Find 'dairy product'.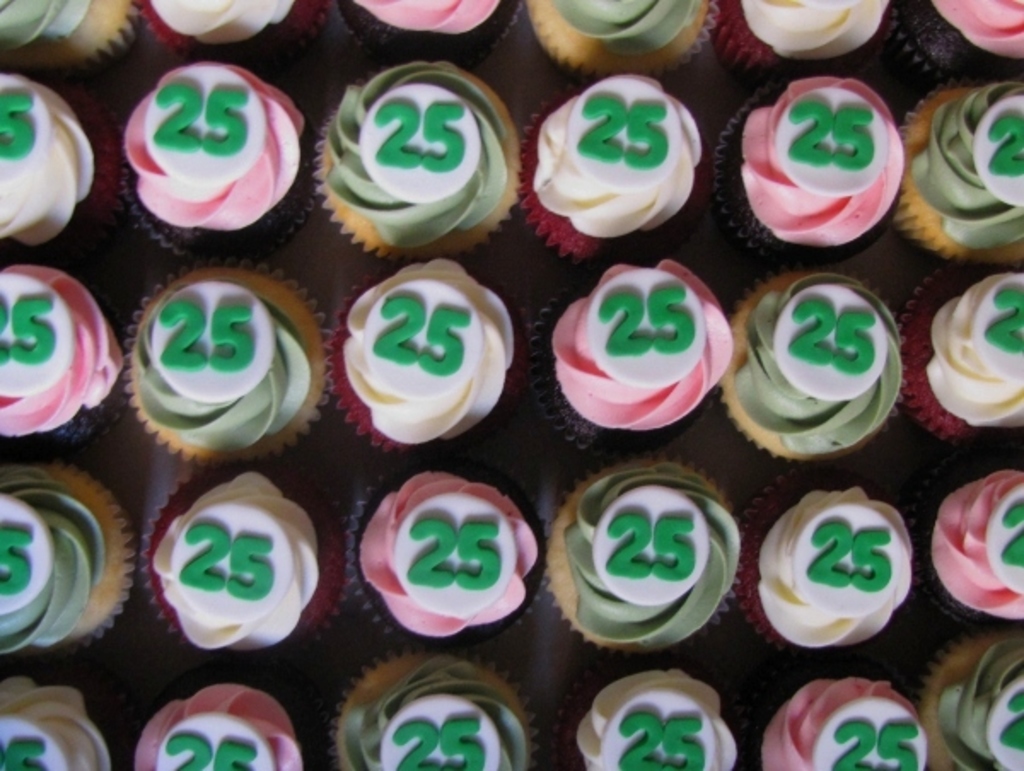
(x1=753, y1=483, x2=911, y2=648).
